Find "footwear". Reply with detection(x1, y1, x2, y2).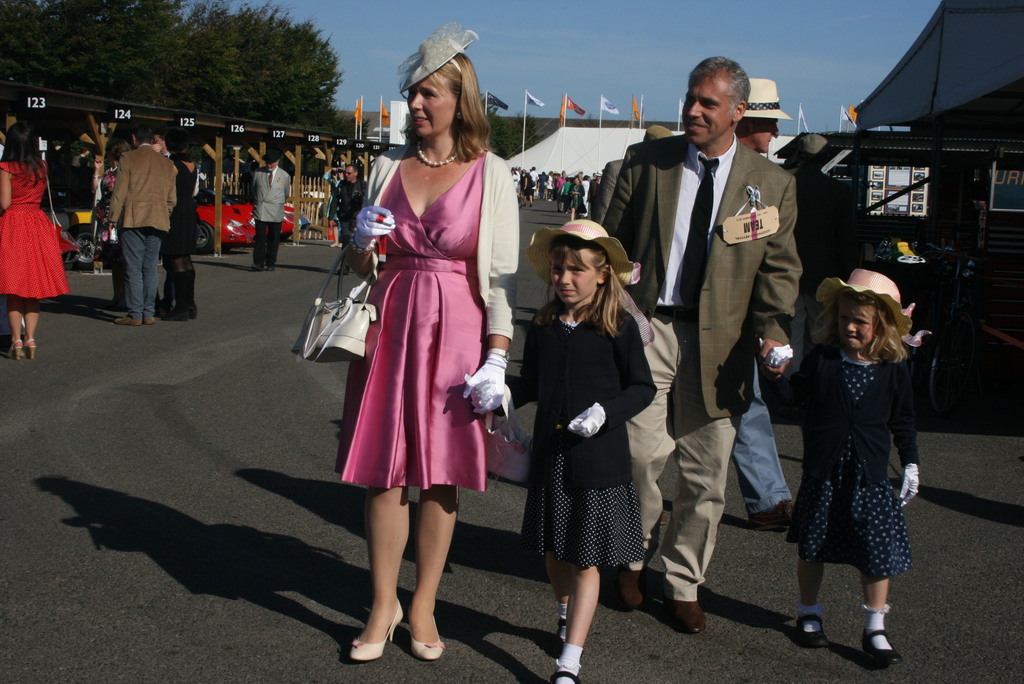
detection(404, 604, 446, 662).
